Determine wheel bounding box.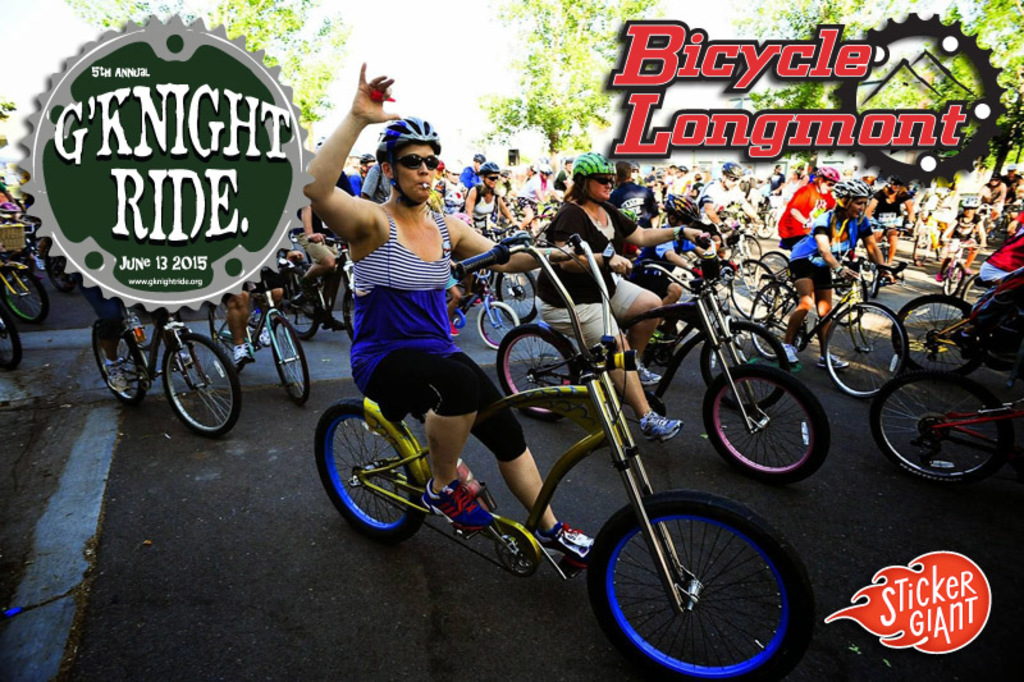
Determined: x1=0, y1=305, x2=22, y2=369.
